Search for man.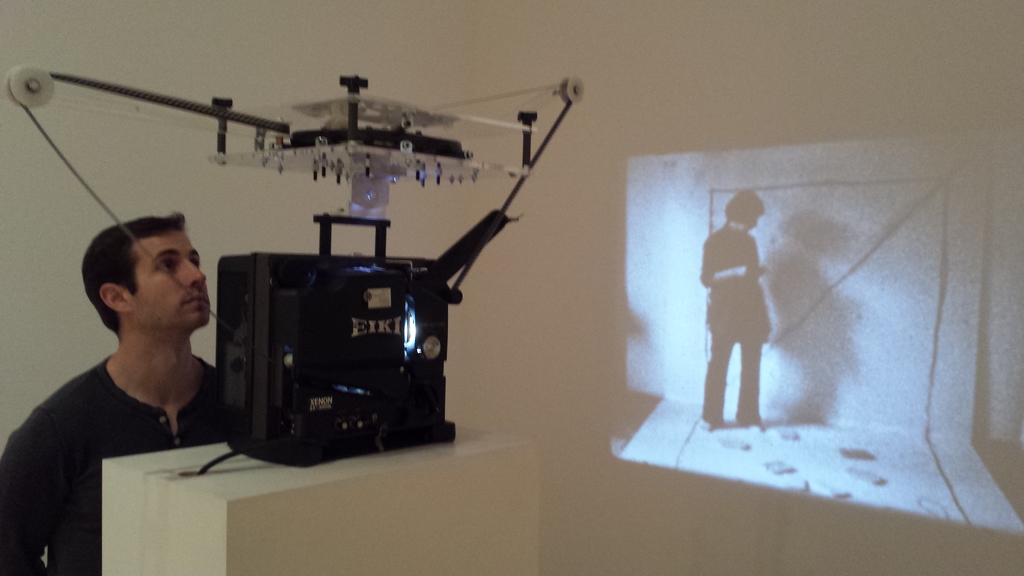
Found at bbox=(0, 204, 240, 573).
